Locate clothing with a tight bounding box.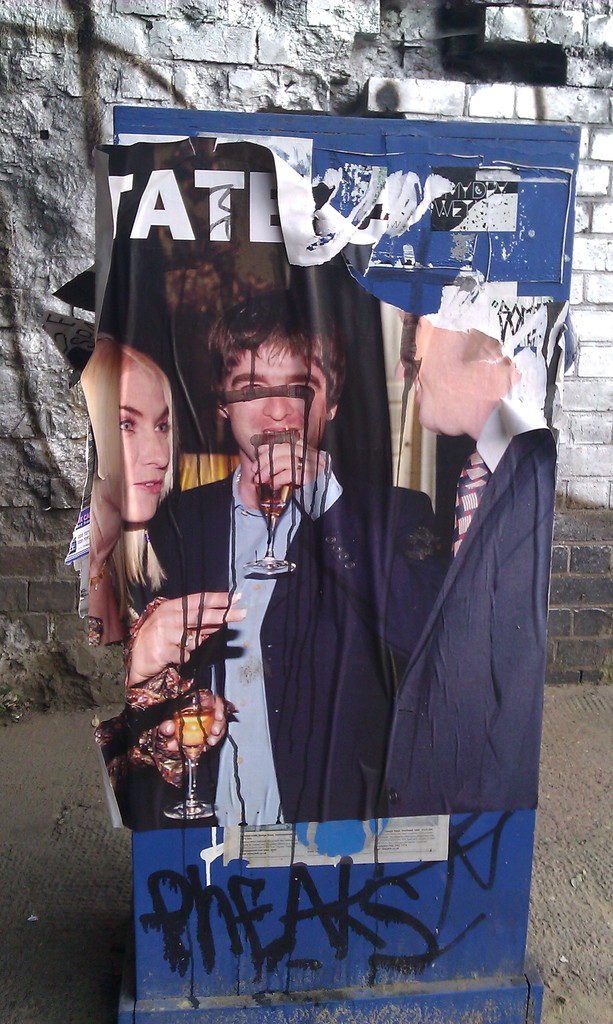
bbox(384, 417, 541, 815).
